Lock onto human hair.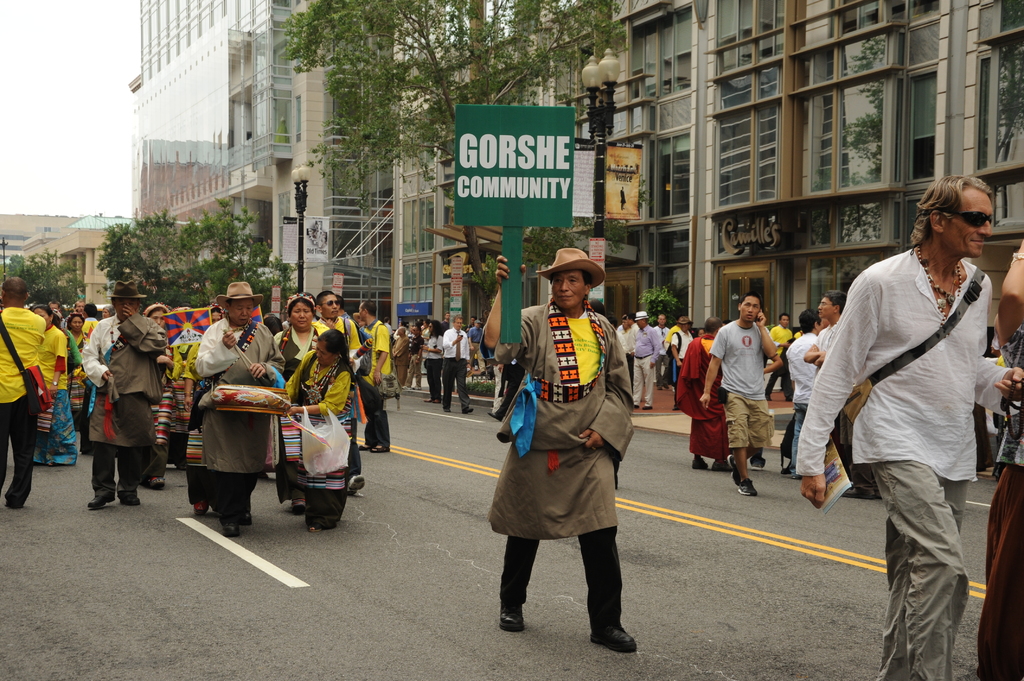
Locked: crop(551, 266, 589, 295).
